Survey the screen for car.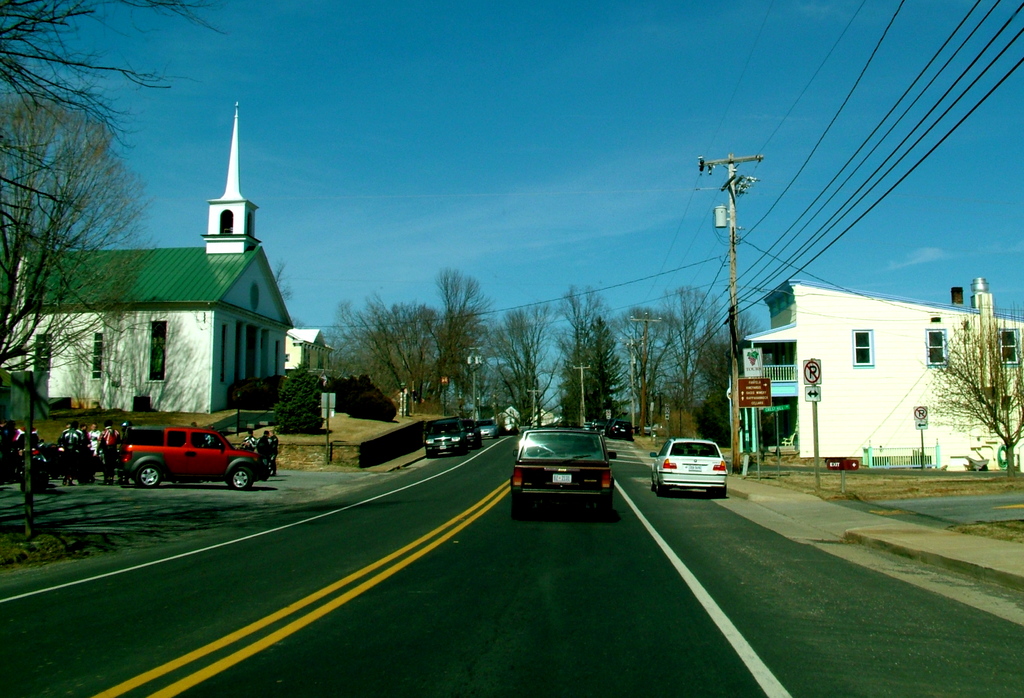
Survey found: 650:436:737:505.
